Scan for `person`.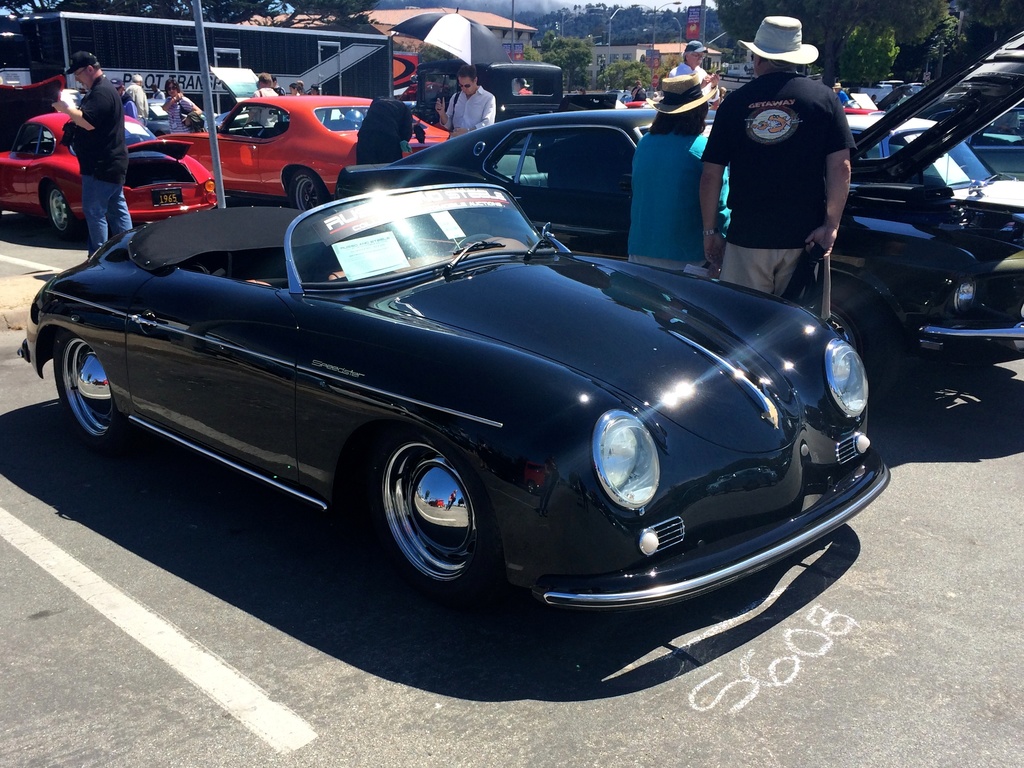
Scan result: region(254, 74, 278, 99).
